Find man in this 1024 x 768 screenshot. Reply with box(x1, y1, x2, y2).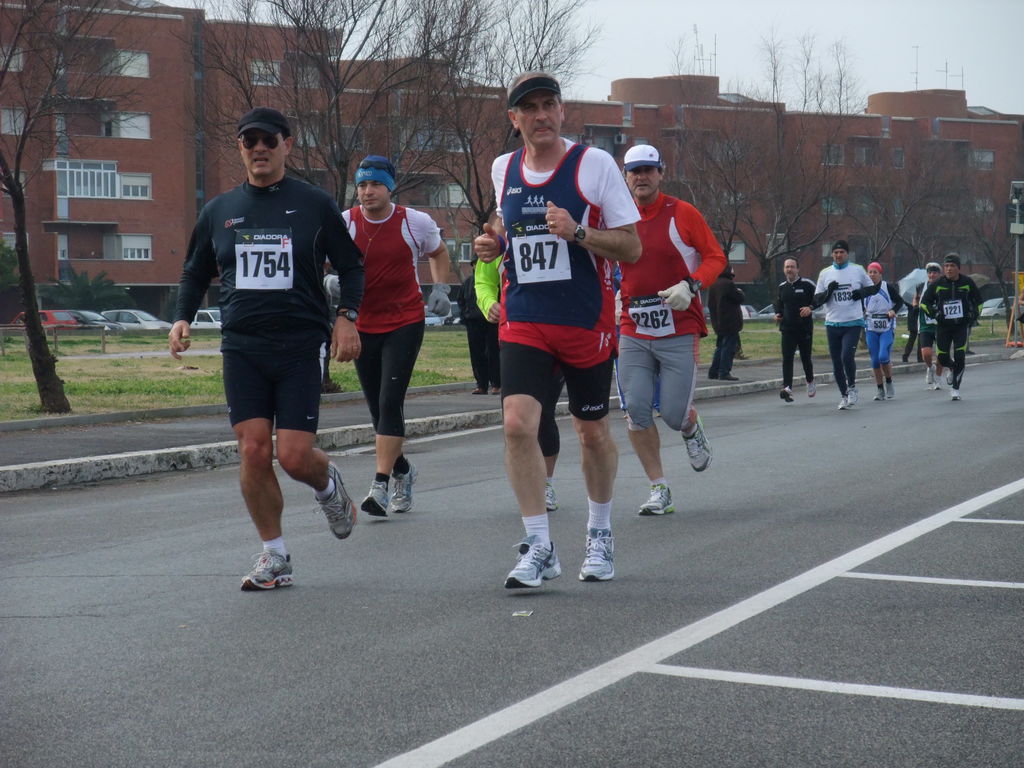
box(615, 141, 716, 511).
